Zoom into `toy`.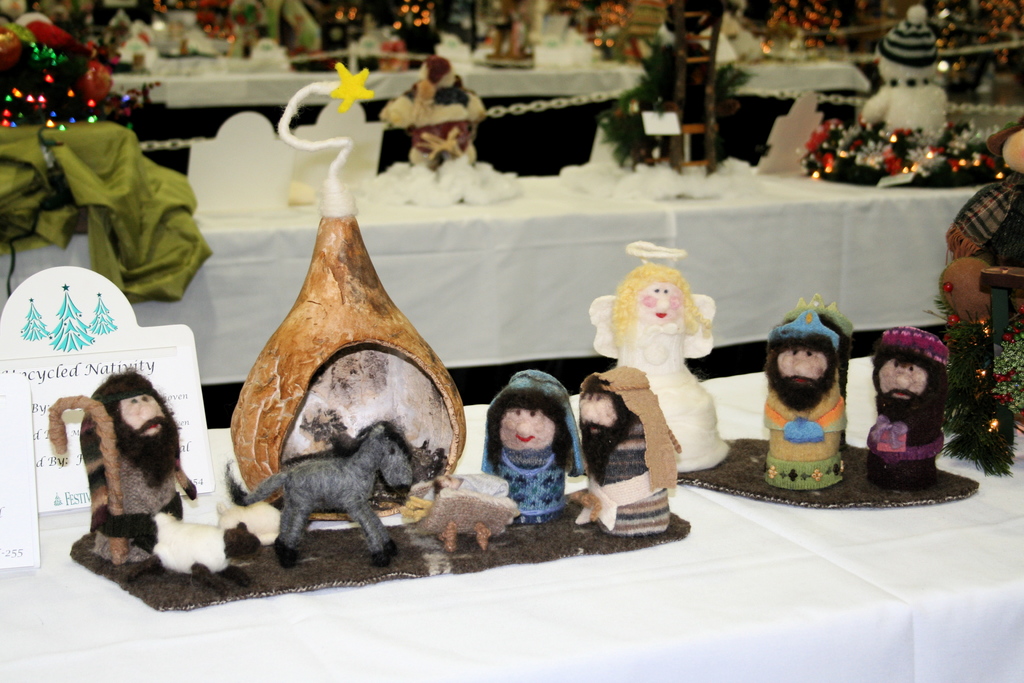
Zoom target: crop(930, 117, 1023, 325).
